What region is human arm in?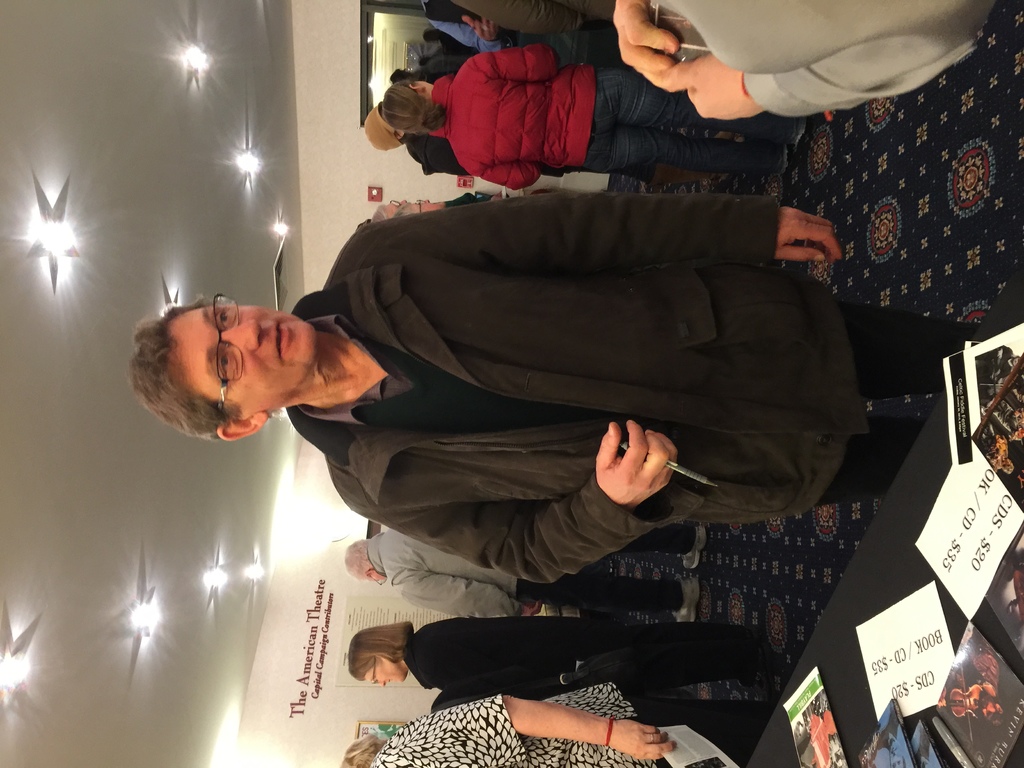
387:580:547:624.
